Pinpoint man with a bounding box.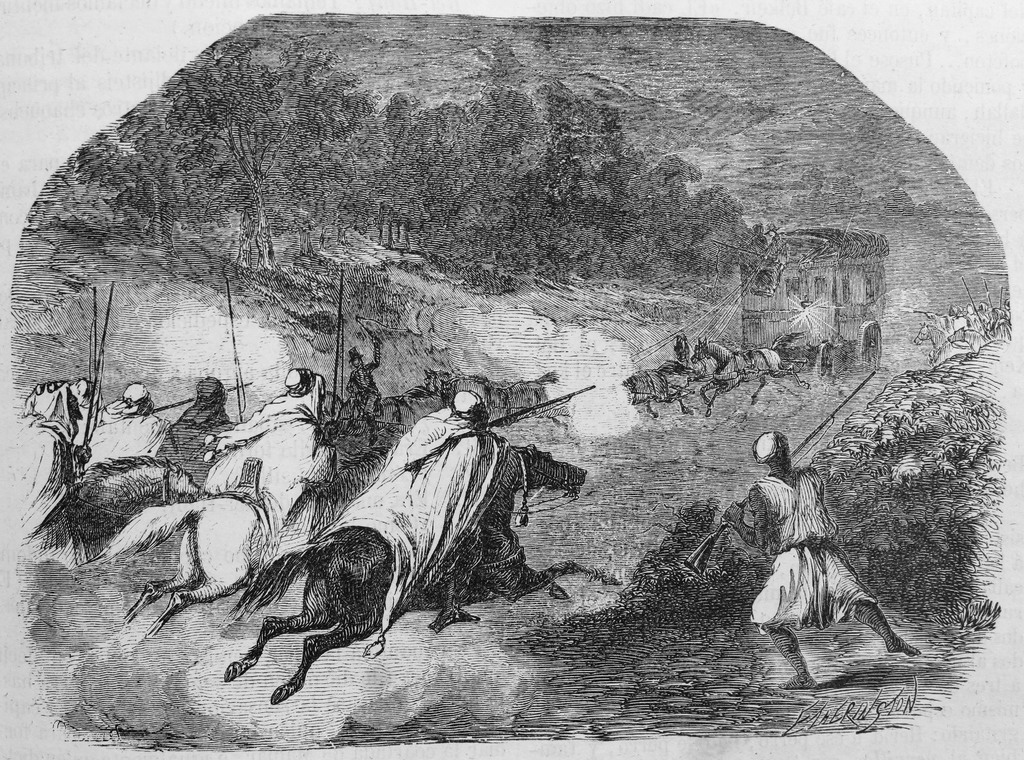
x1=350 y1=391 x2=506 y2=610.
